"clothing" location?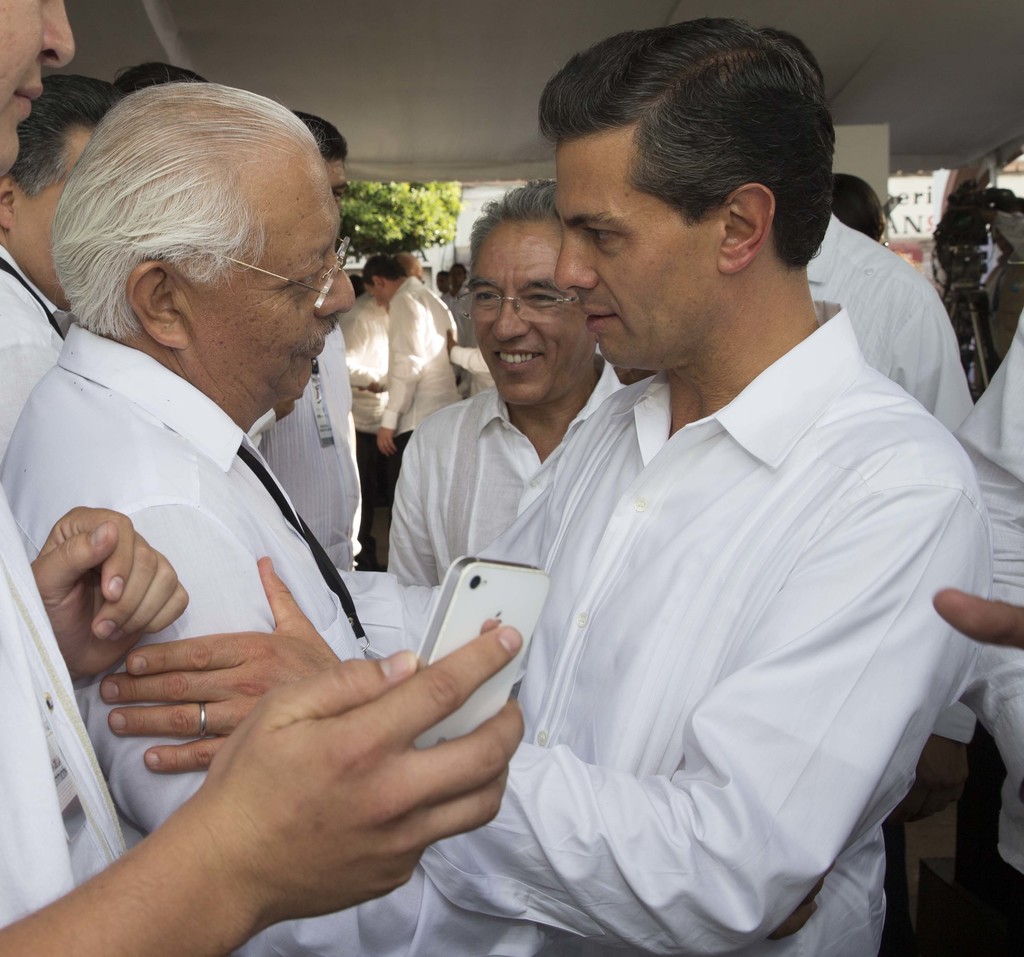
813 218 964 435
